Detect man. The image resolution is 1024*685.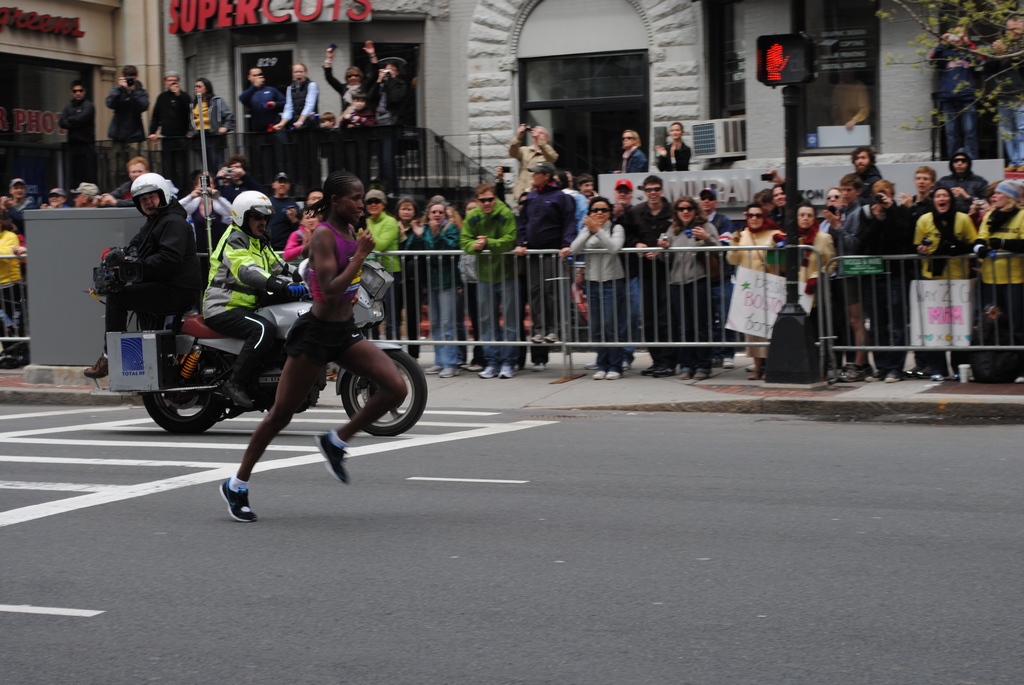
100:162:204:359.
